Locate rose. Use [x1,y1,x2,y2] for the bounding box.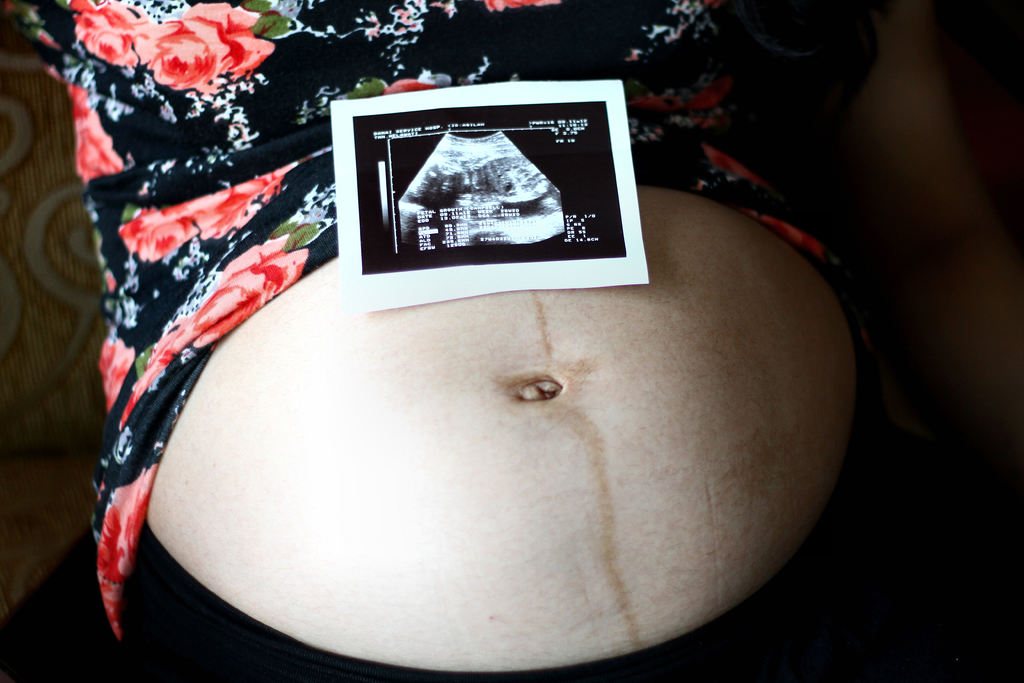
[73,94,124,184].
